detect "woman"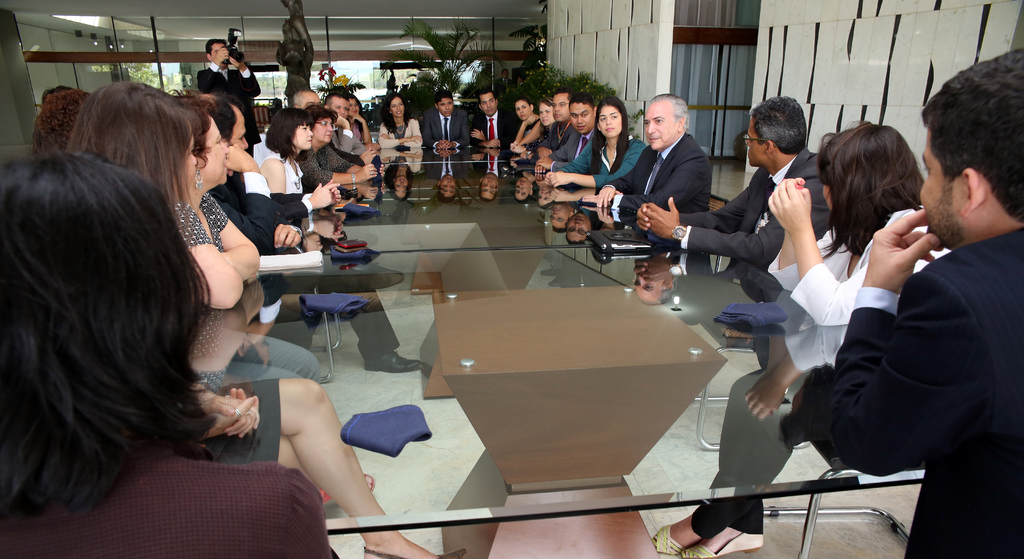
x1=349 y1=91 x2=370 y2=145
